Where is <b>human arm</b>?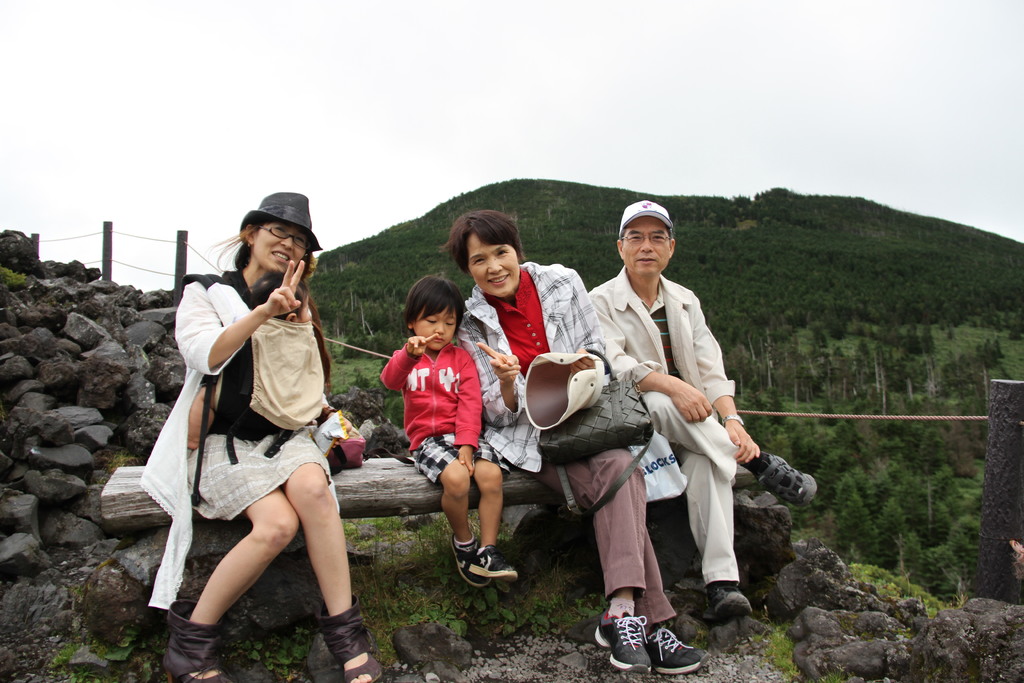
[685,288,757,465].
